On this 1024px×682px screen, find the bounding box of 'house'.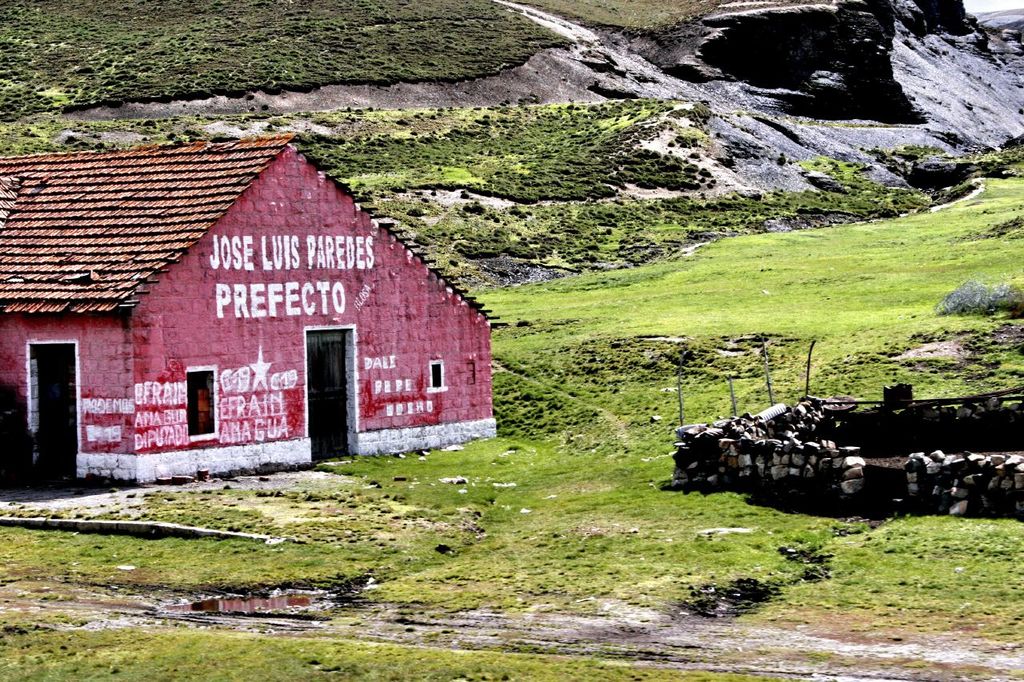
Bounding box: Rect(19, 120, 497, 499).
